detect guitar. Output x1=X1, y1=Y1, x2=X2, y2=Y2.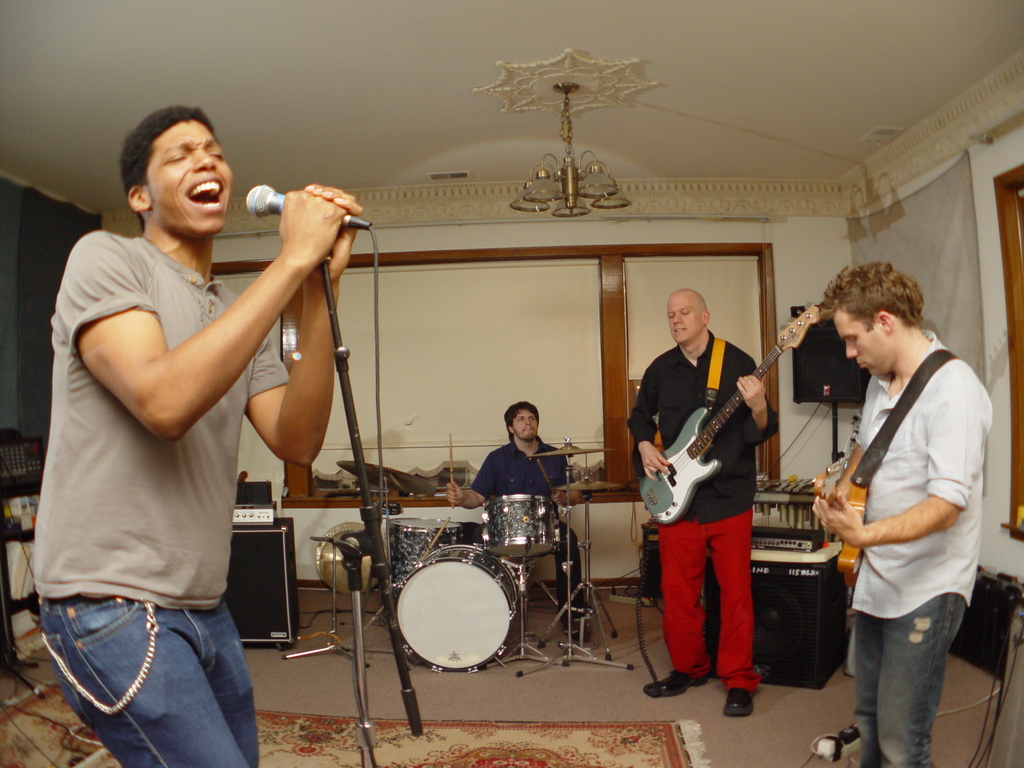
x1=636, y1=358, x2=787, y2=537.
